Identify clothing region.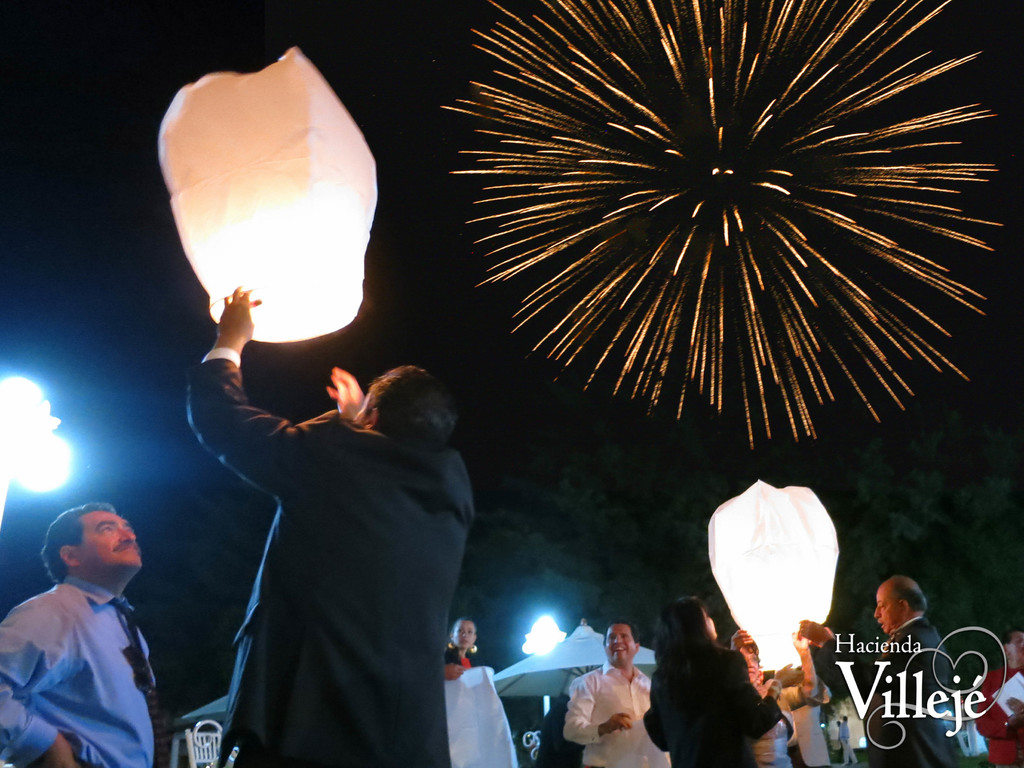
Region: [644, 648, 786, 764].
